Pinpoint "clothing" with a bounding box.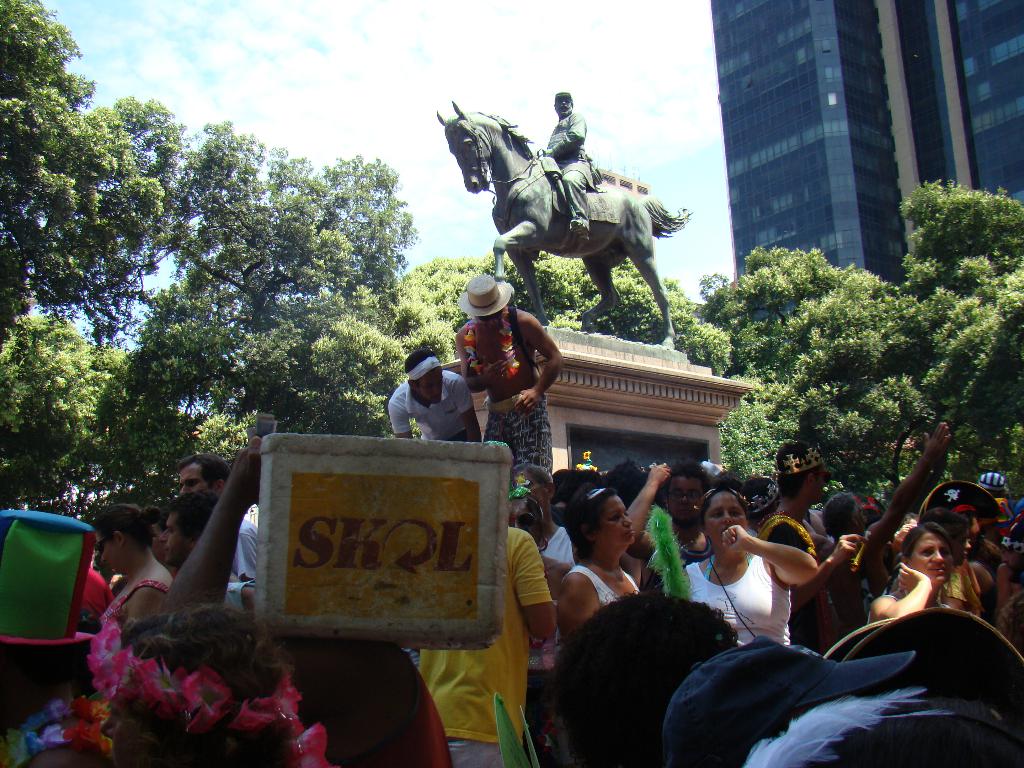
x1=764 y1=512 x2=840 y2=658.
